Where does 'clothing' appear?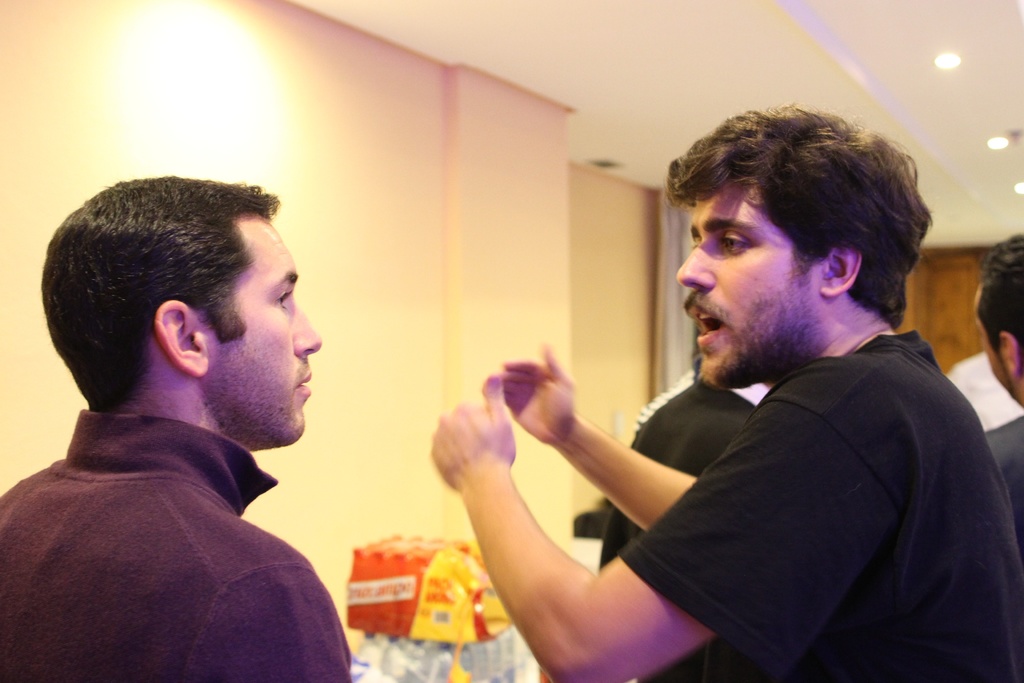
Appears at x1=982, y1=418, x2=1023, y2=555.
